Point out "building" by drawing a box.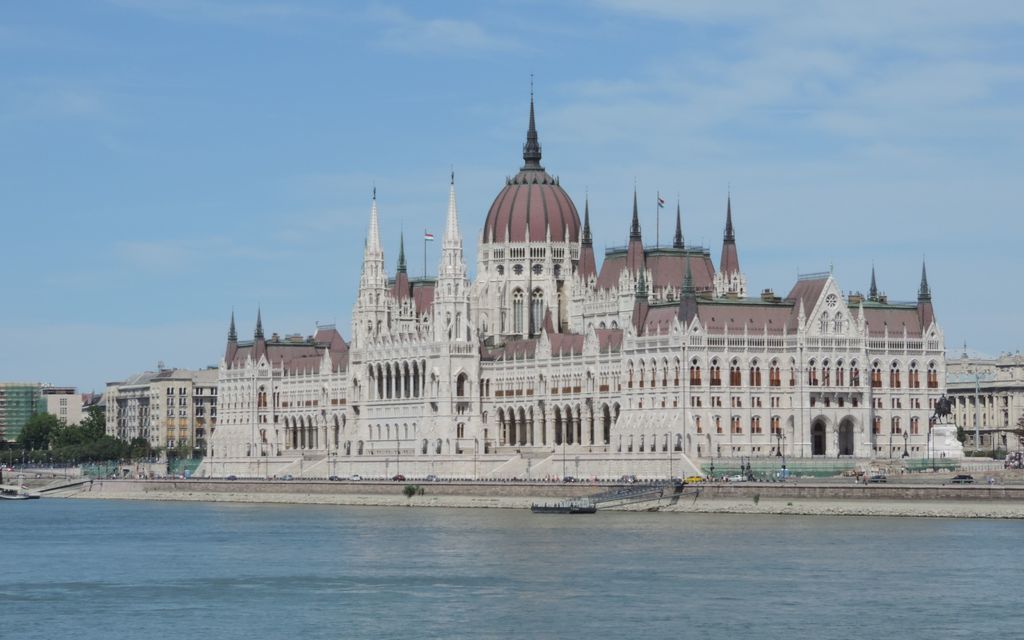
[x1=95, y1=358, x2=217, y2=463].
